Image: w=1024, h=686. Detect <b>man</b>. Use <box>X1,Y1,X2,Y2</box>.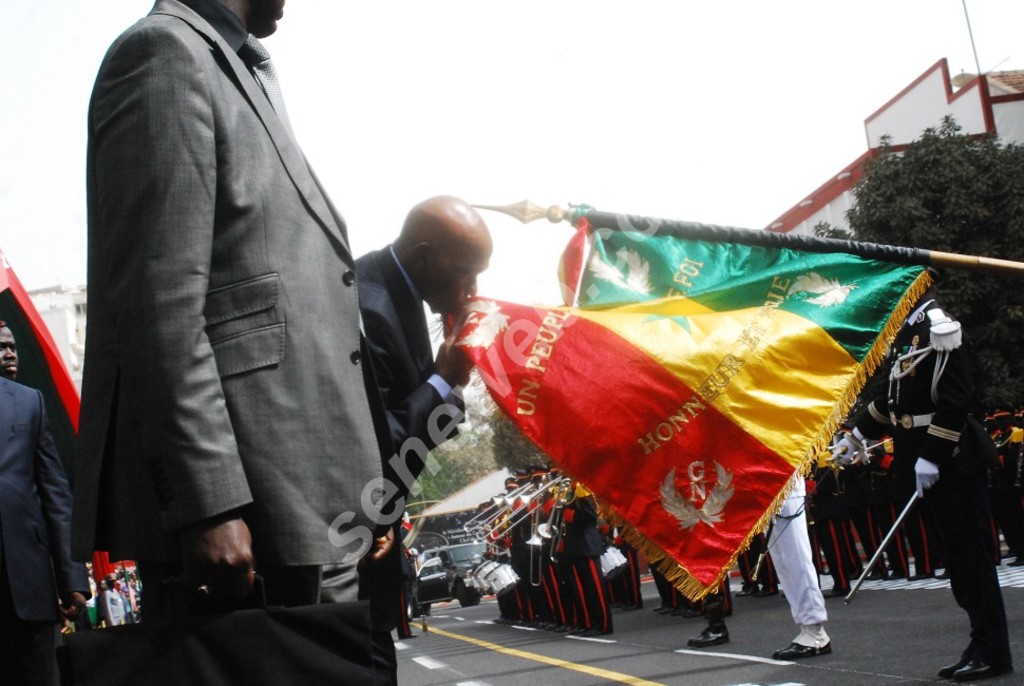
<box>0,379,94,685</box>.
